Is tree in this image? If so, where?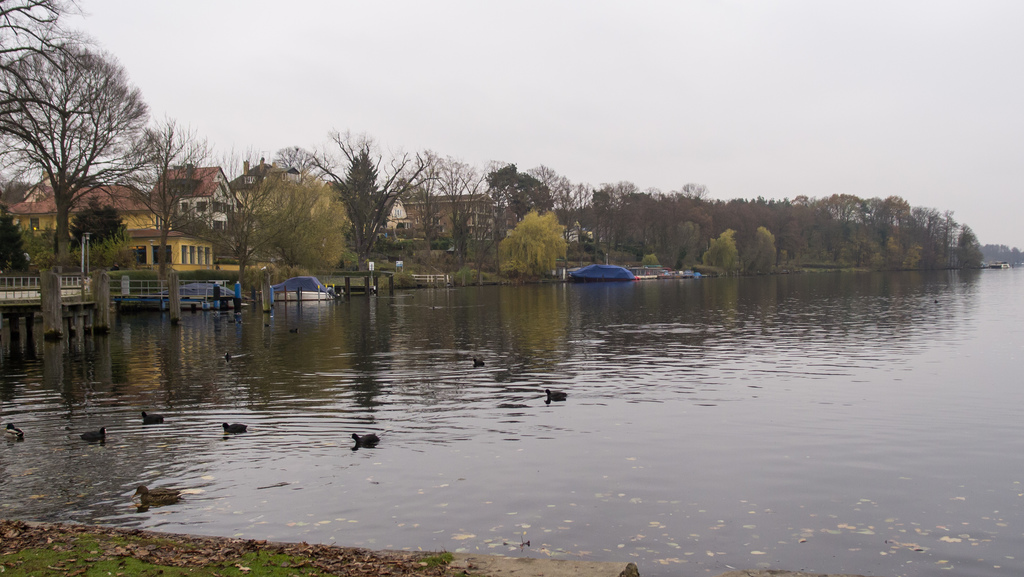
Yes, at [397,150,446,240].
